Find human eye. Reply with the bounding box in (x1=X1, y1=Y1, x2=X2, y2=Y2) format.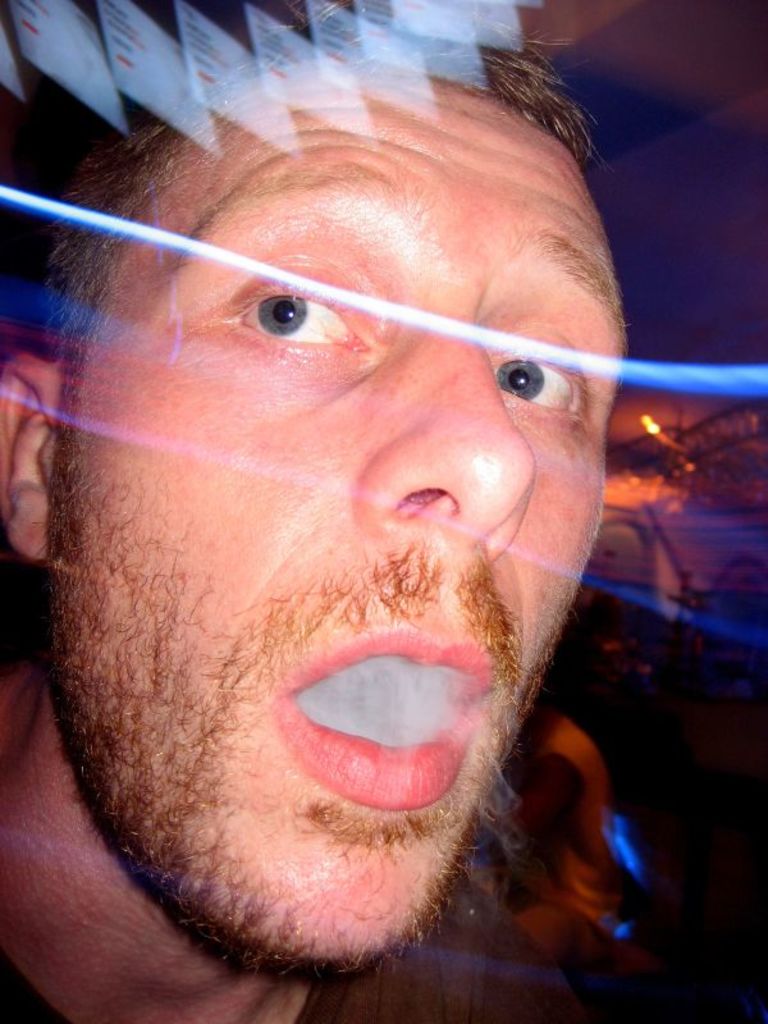
(x1=228, y1=273, x2=343, y2=339).
